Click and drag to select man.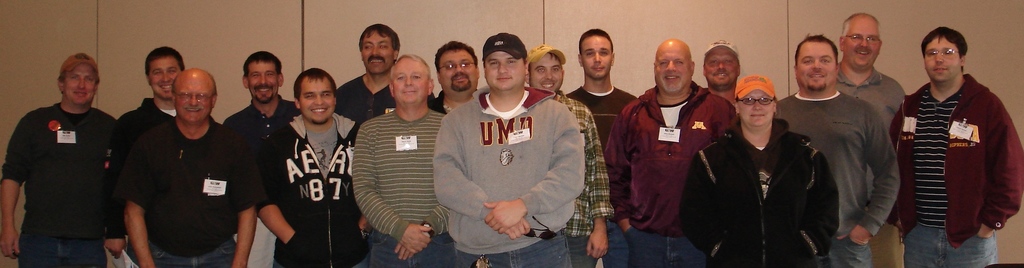
Selection: 344/52/458/267.
